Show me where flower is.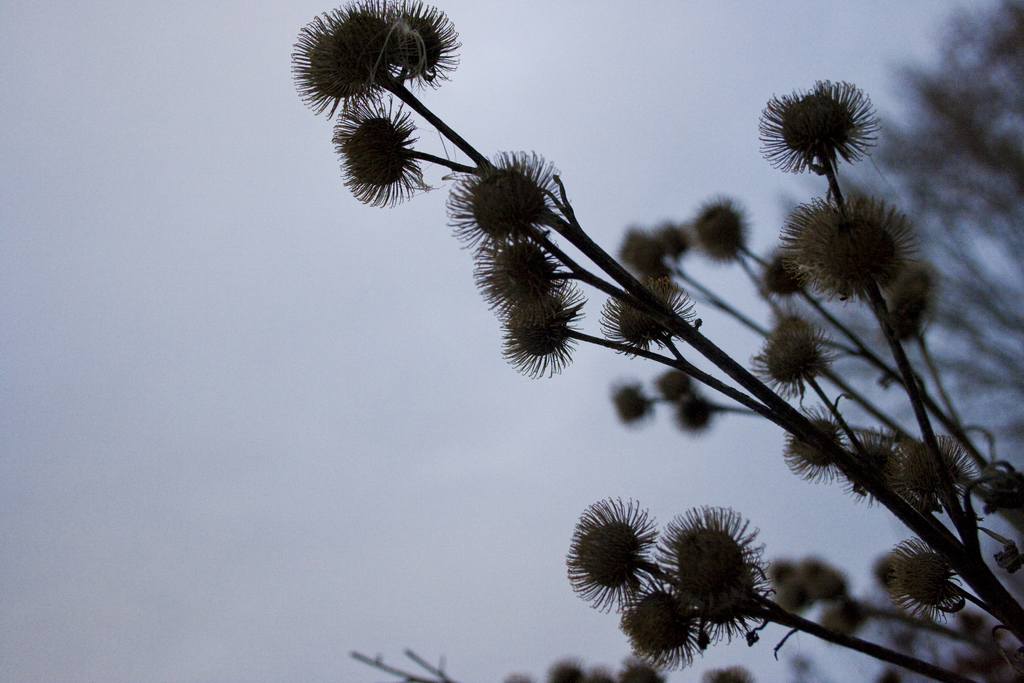
flower is at 462, 137, 563, 235.
